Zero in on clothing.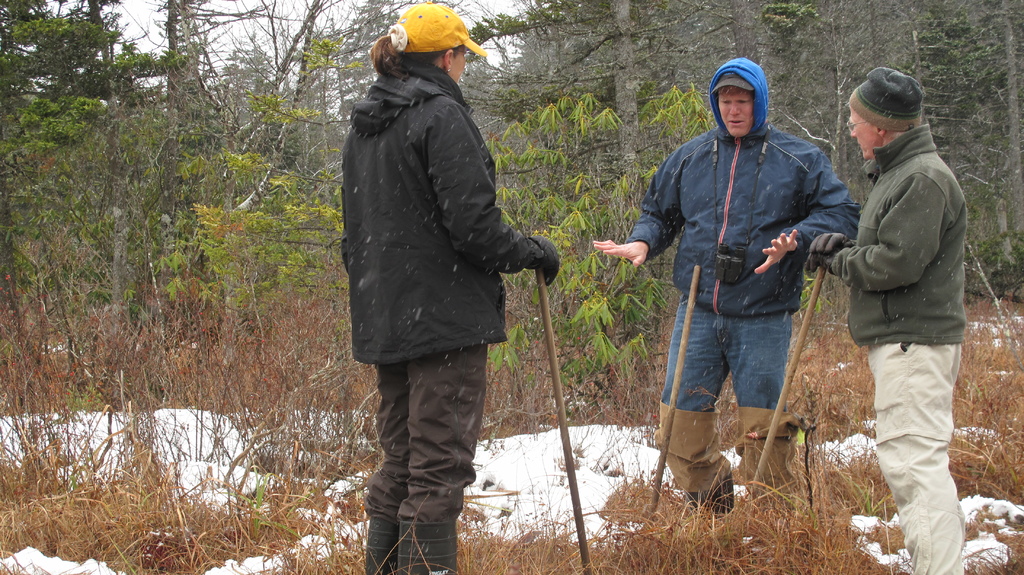
Zeroed in: 328,0,554,499.
